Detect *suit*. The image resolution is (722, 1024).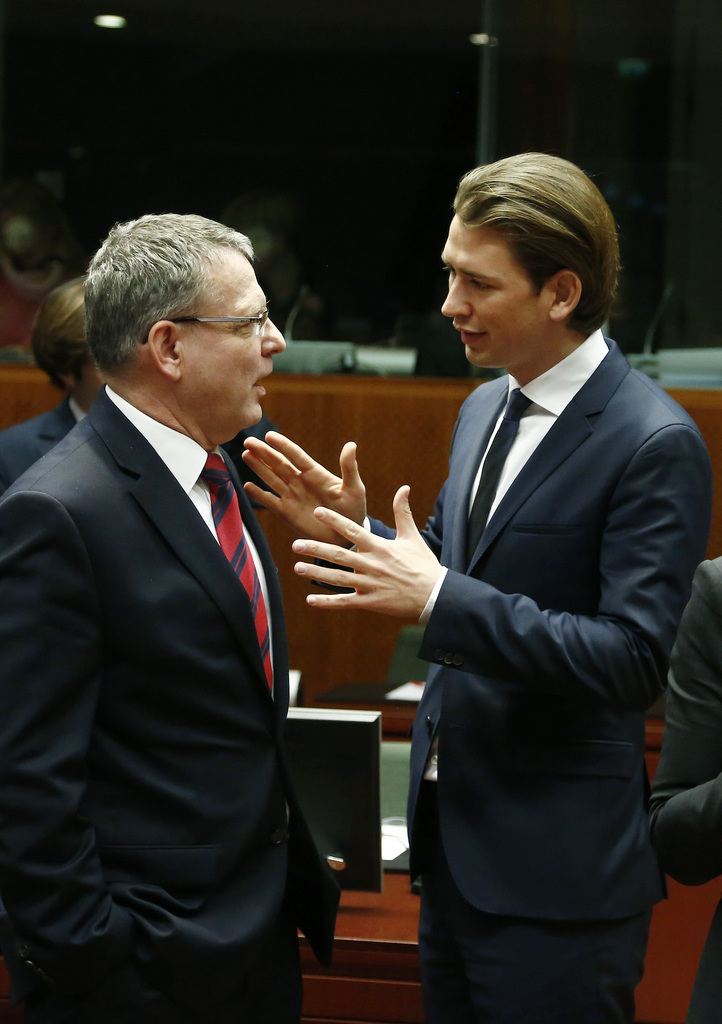
bbox=[388, 157, 699, 1023].
